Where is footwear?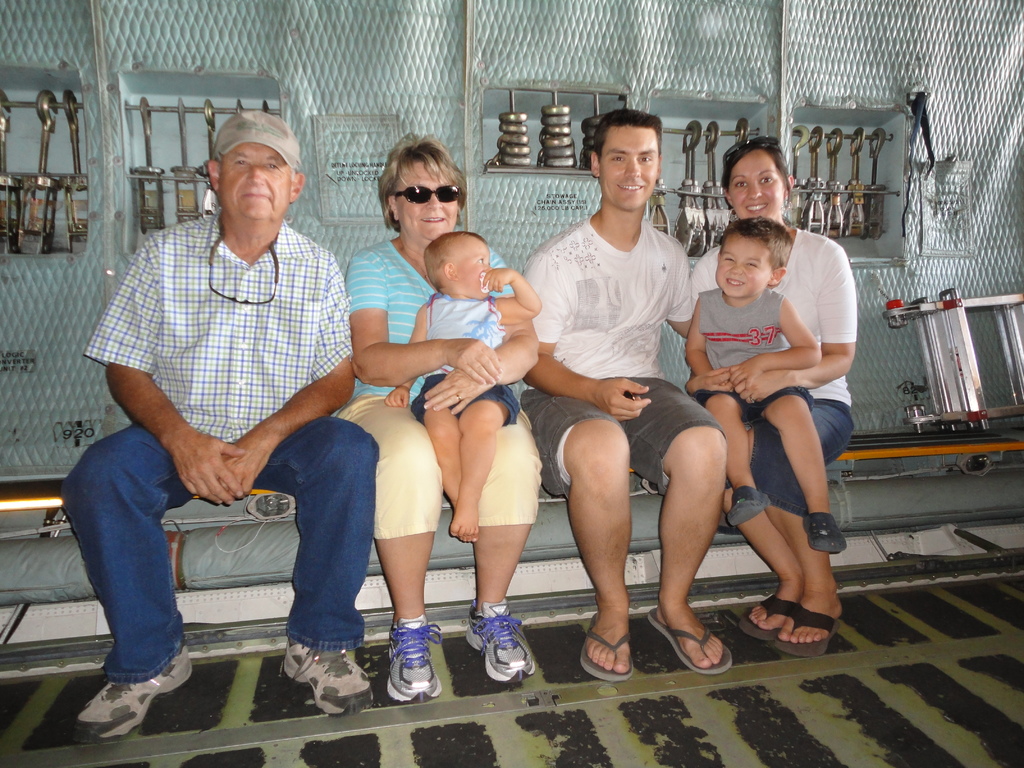
<box>744,590,803,641</box>.
